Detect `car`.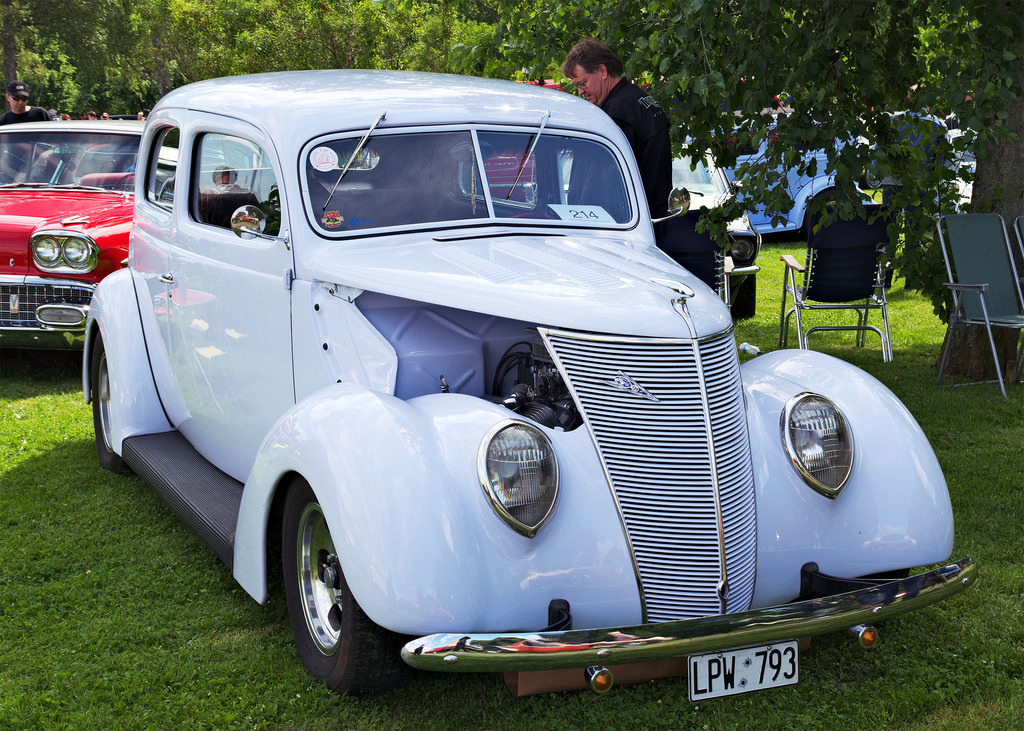
Detected at select_region(0, 122, 181, 351).
